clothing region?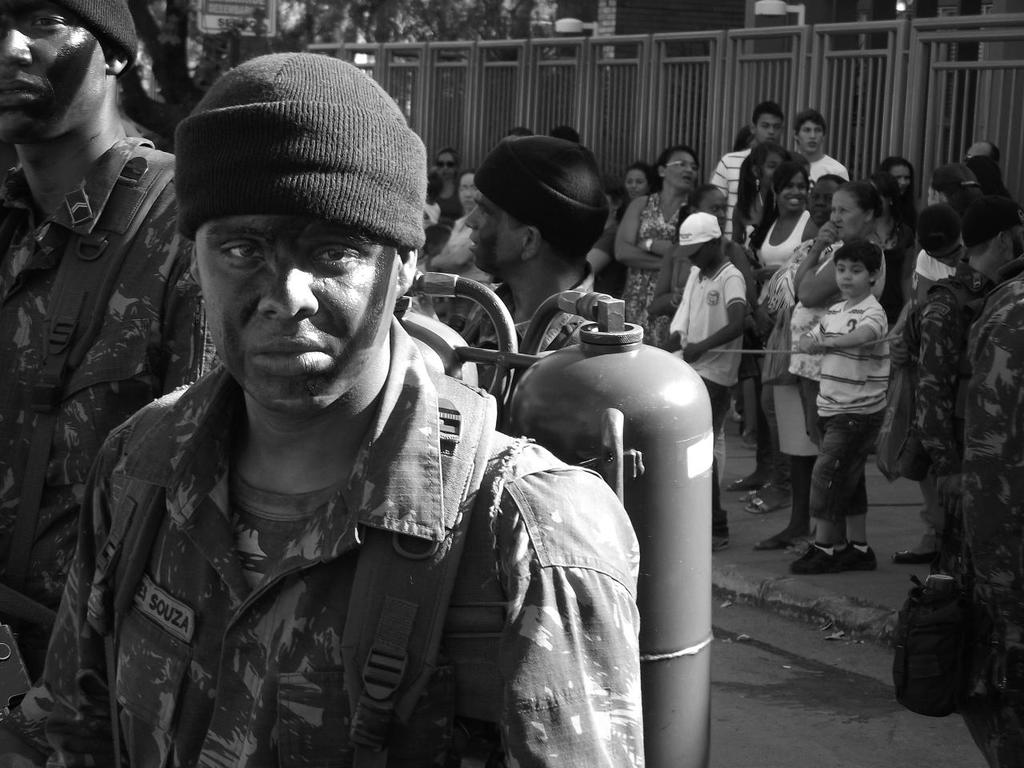
BBox(421, 278, 603, 424)
